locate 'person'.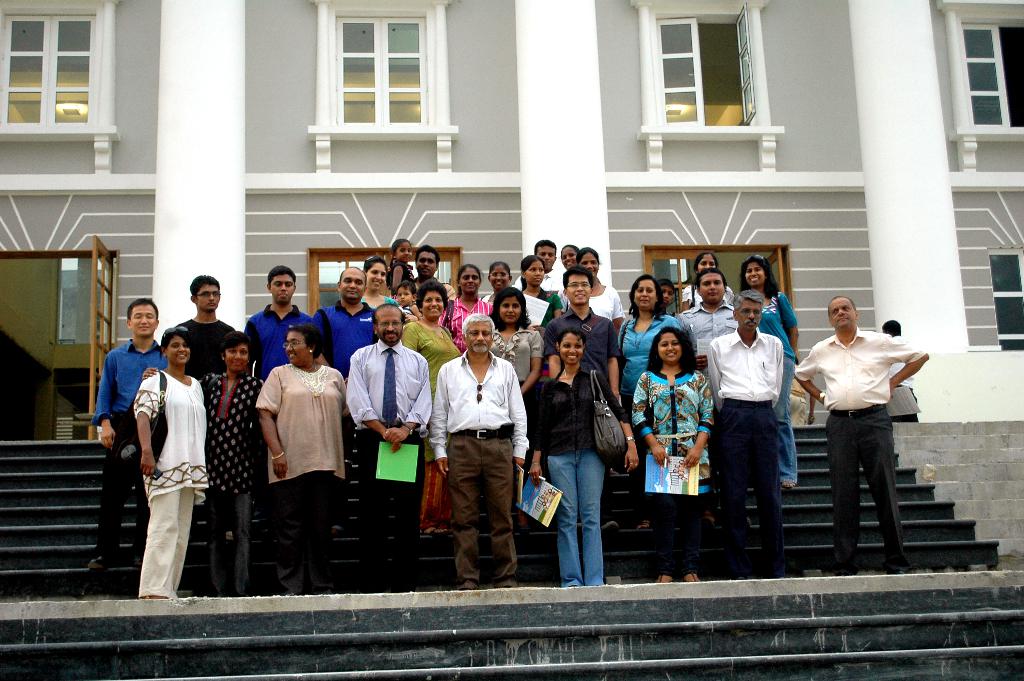
Bounding box: x1=522 y1=256 x2=556 y2=319.
